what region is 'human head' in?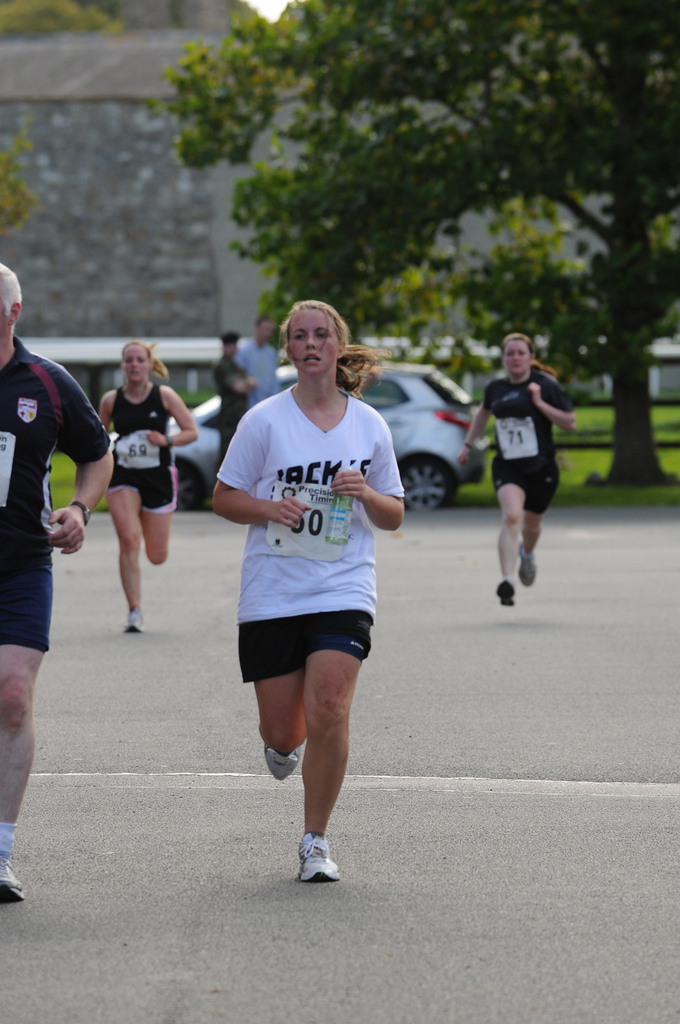
region(0, 264, 23, 348).
